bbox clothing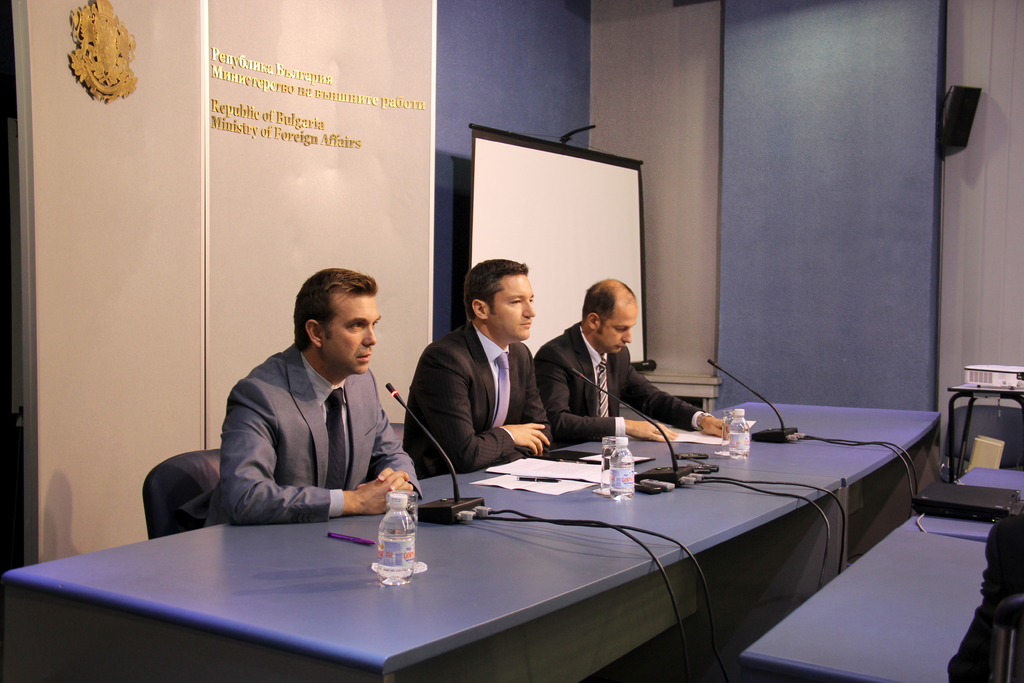
Rect(184, 306, 419, 538)
